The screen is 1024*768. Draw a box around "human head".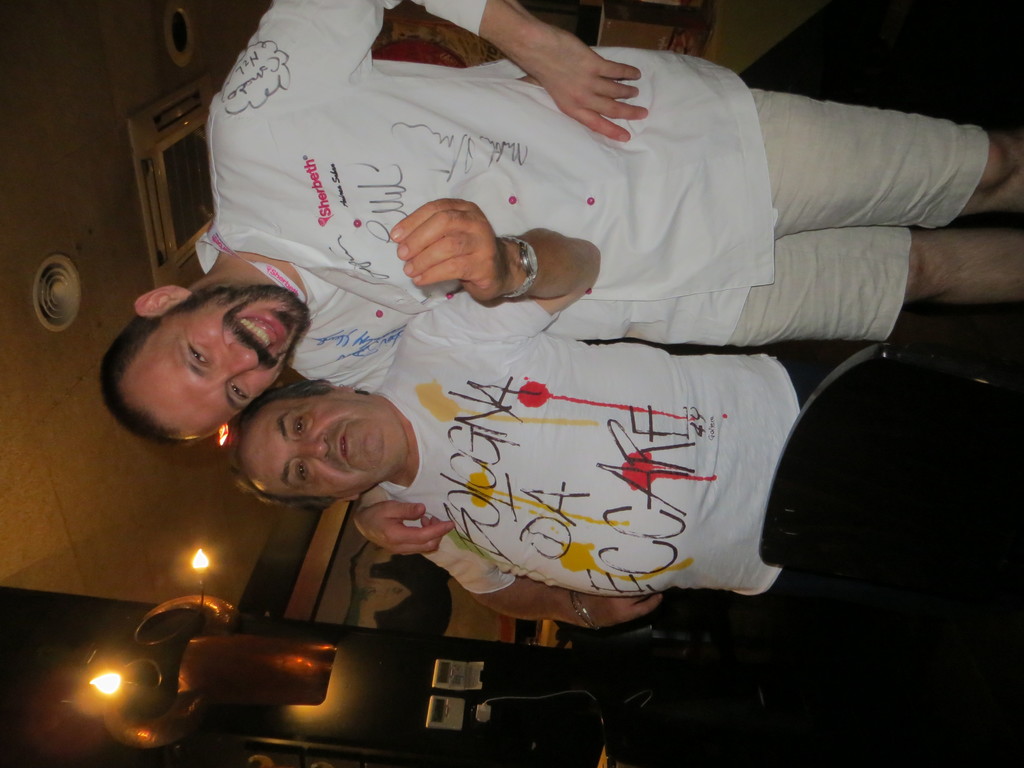
crop(227, 381, 413, 506).
